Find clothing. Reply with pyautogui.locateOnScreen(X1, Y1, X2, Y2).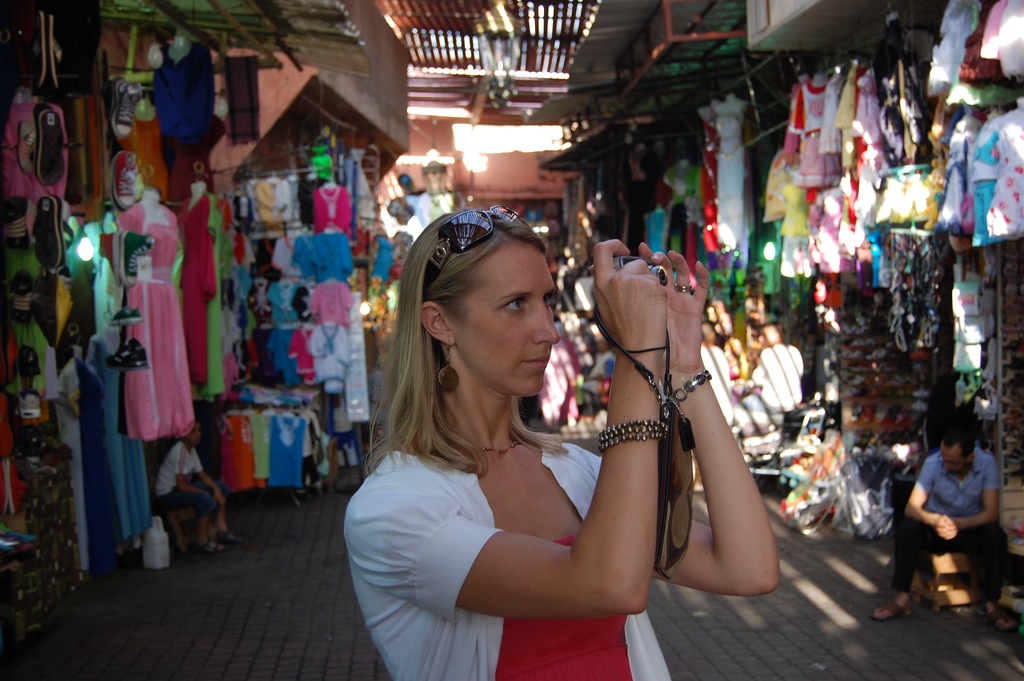
pyautogui.locateOnScreen(47, 376, 91, 562).
